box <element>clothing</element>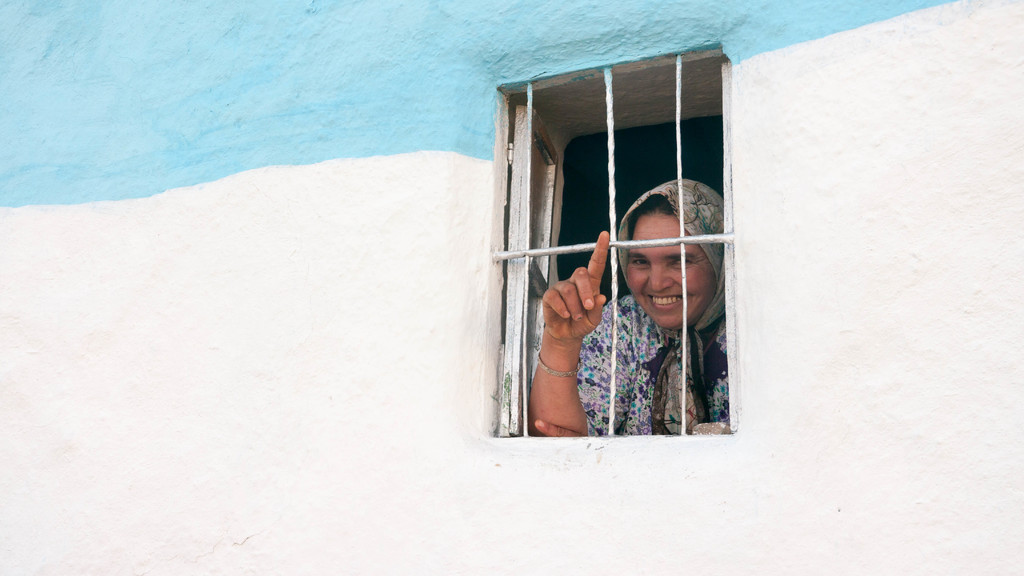
(left=574, top=291, right=730, bottom=443)
